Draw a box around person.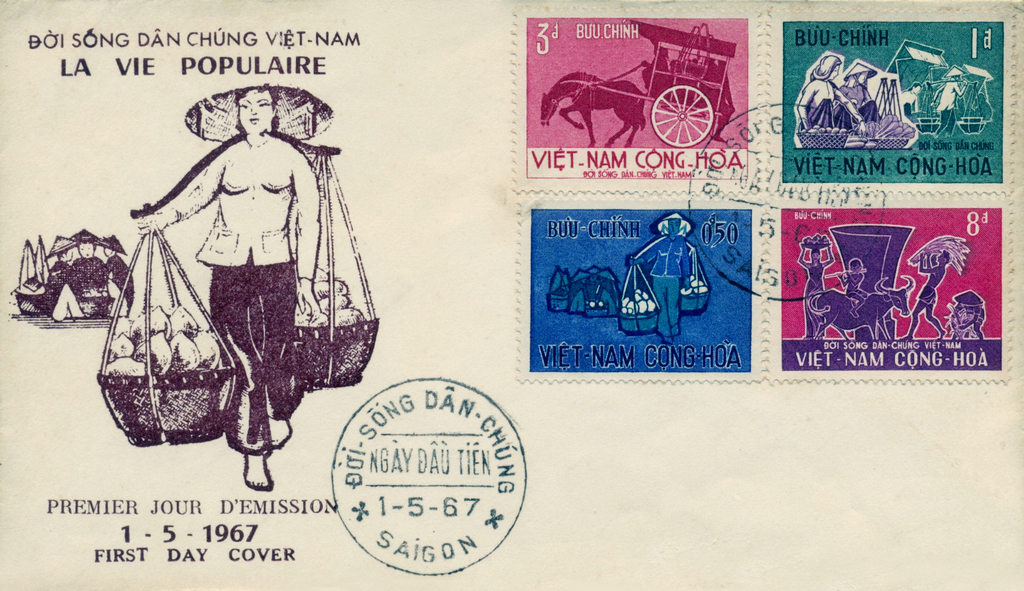
625 209 697 344.
